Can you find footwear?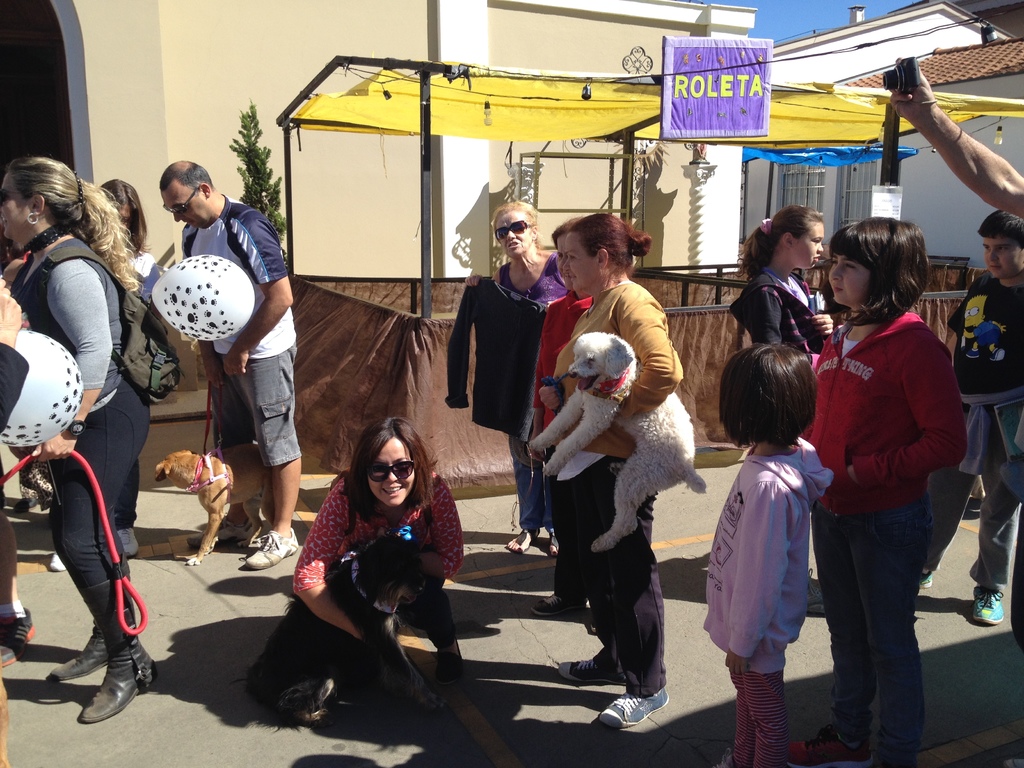
Yes, bounding box: (left=78, top=575, right=157, bottom=726).
